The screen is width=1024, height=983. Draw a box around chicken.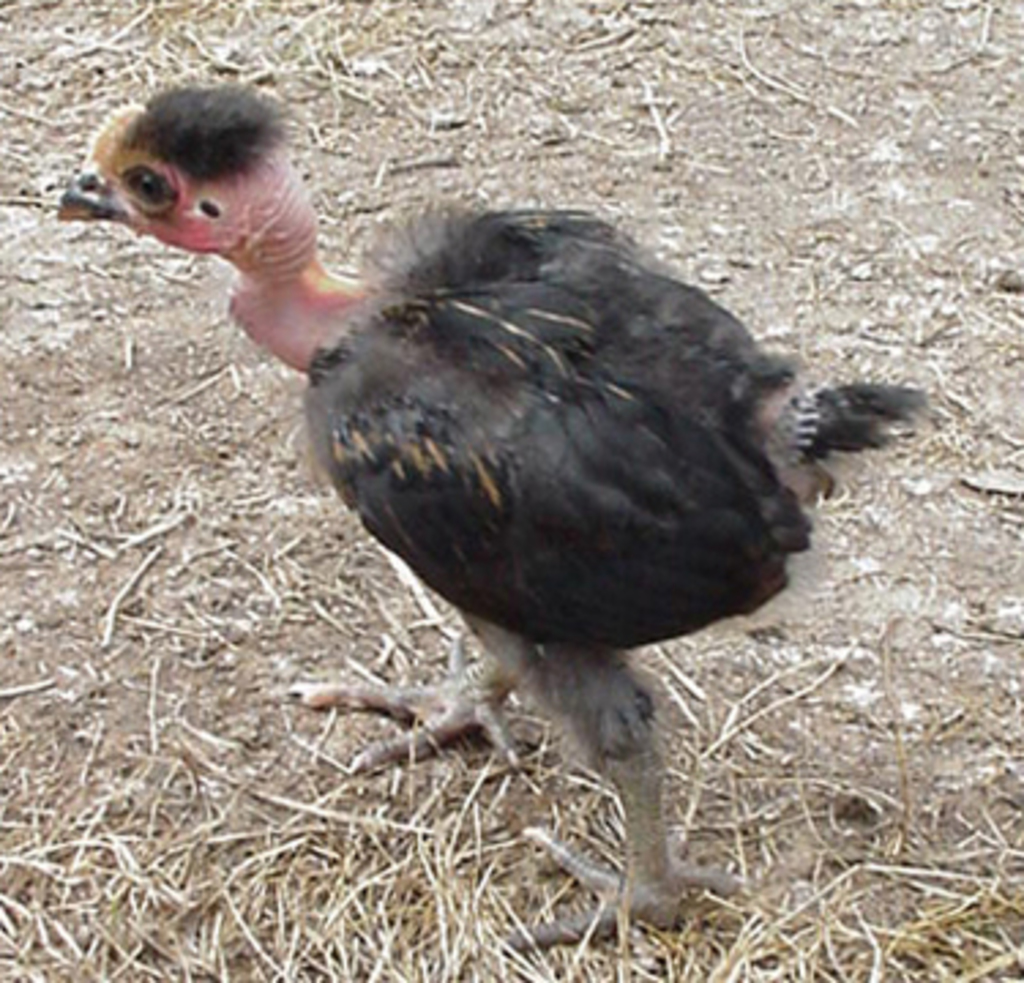
[41, 63, 980, 945].
